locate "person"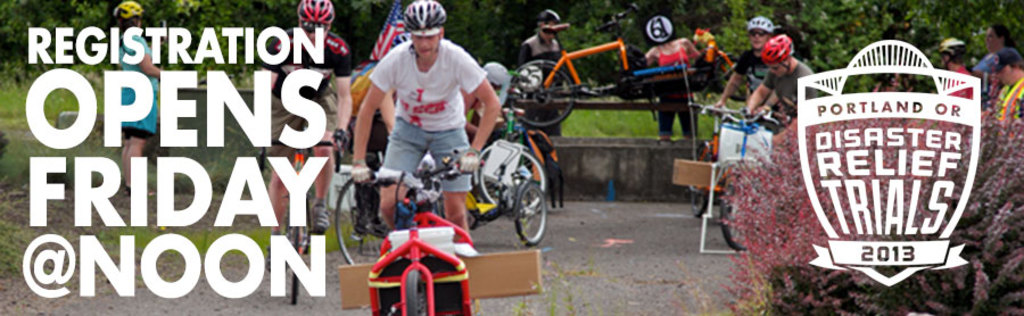
bbox=[346, 3, 502, 250]
